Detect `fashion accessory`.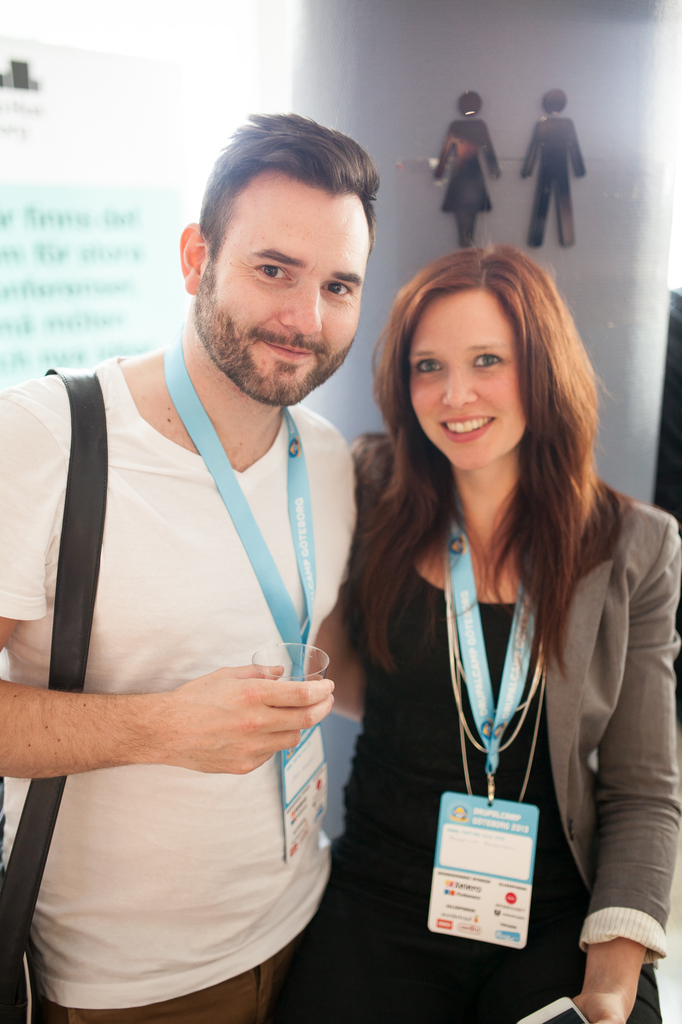
Detected at 161,333,327,860.
